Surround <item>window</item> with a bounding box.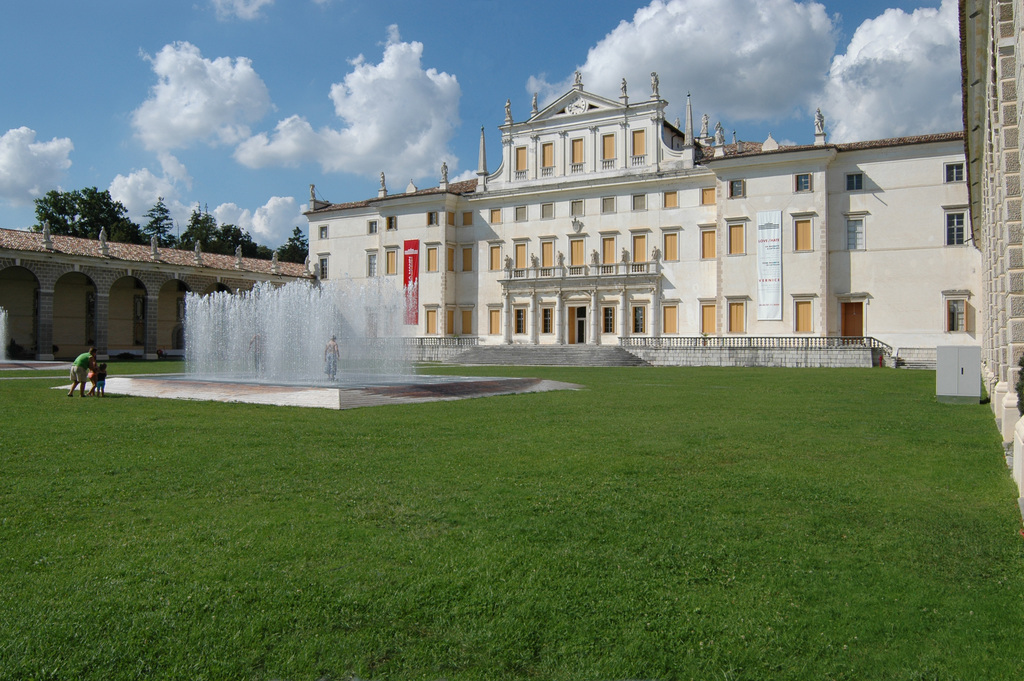
box(791, 299, 812, 333).
